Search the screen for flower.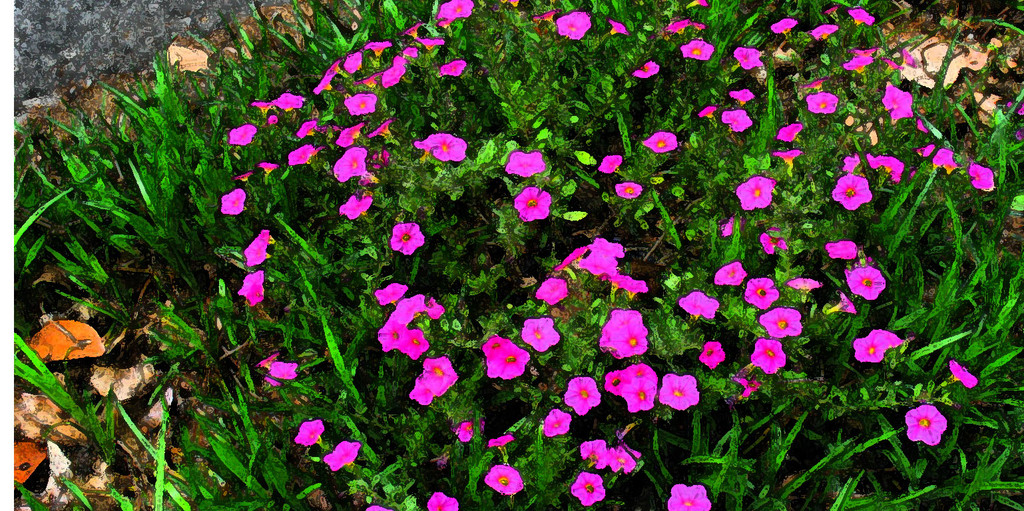
Found at detection(597, 153, 624, 174).
